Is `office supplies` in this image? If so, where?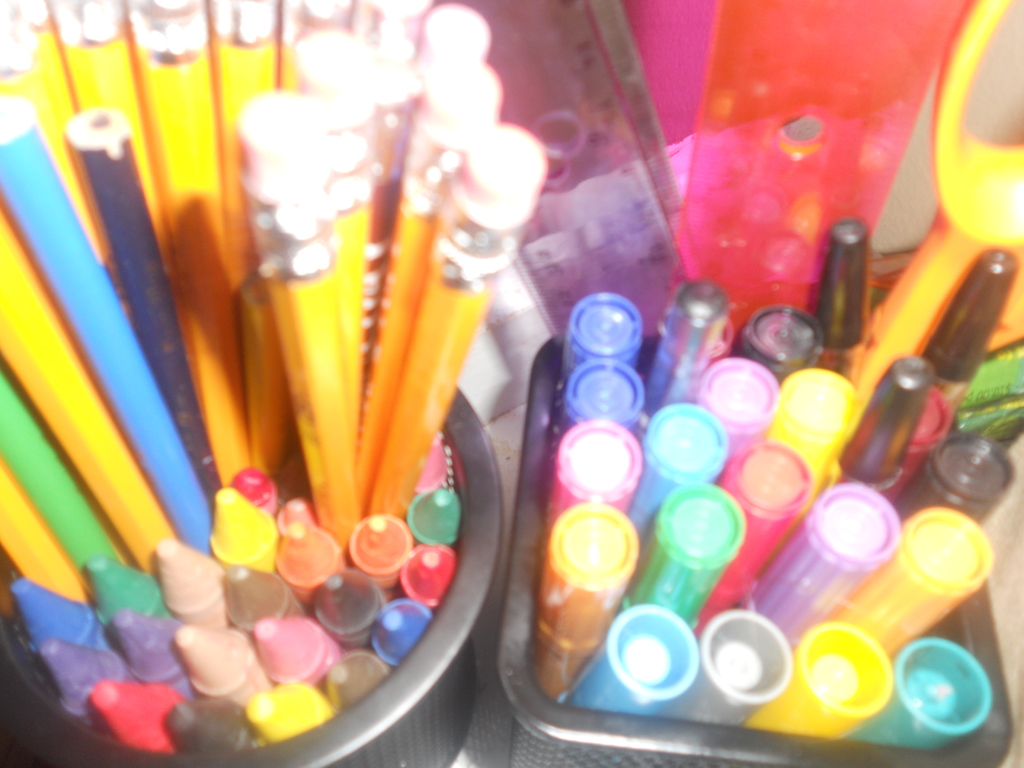
Yes, at select_region(102, 616, 196, 687).
